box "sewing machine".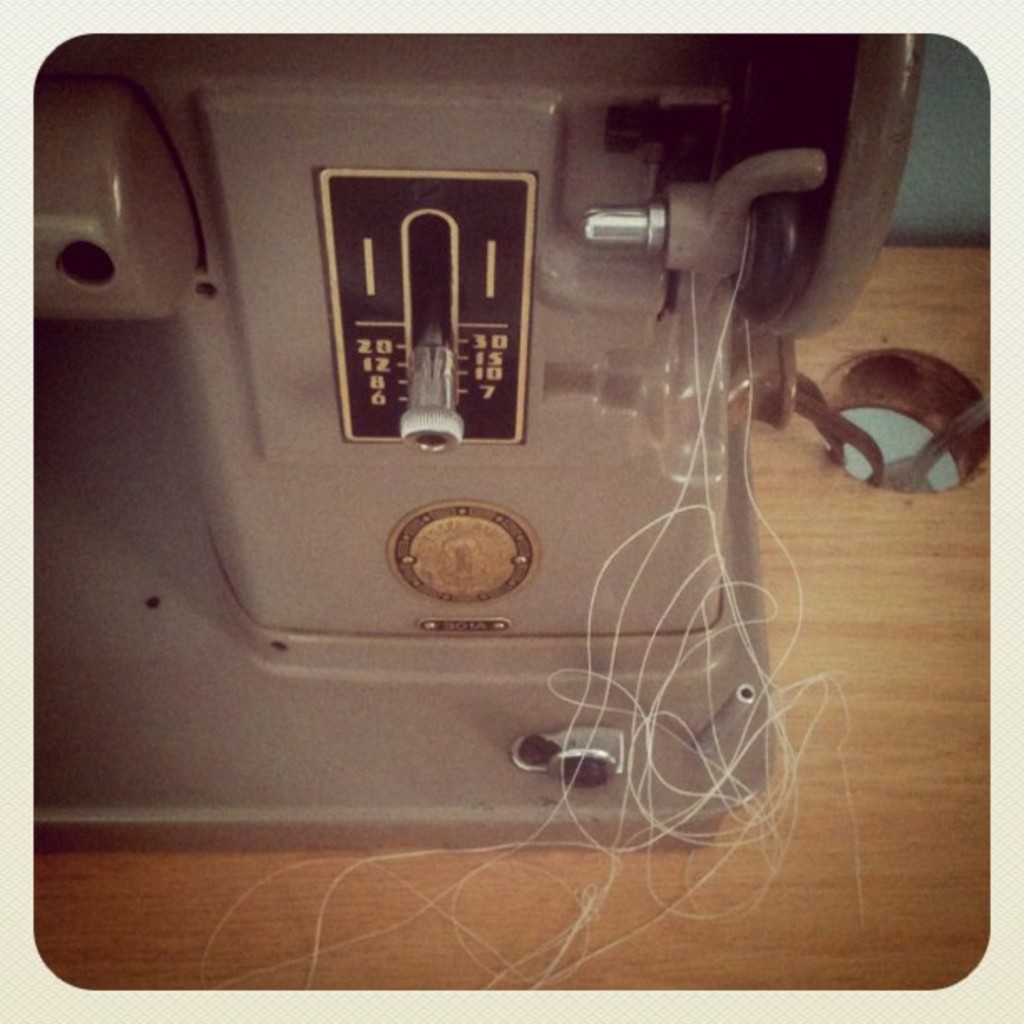
x1=25 y1=23 x2=925 y2=863.
